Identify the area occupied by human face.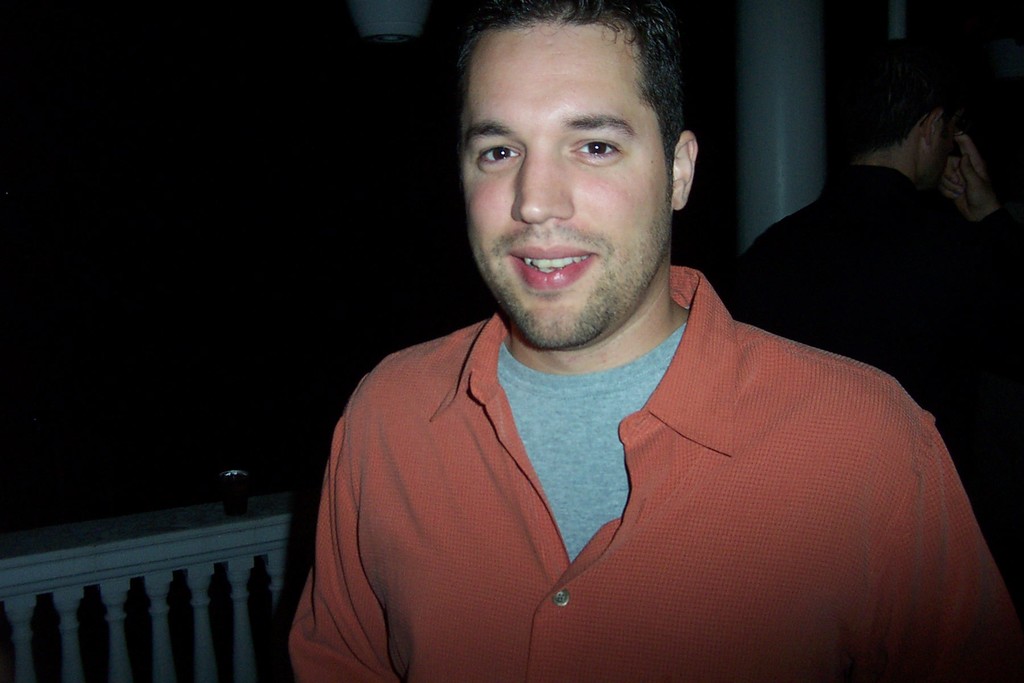
Area: x1=456, y1=18, x2=673, y2=352.
